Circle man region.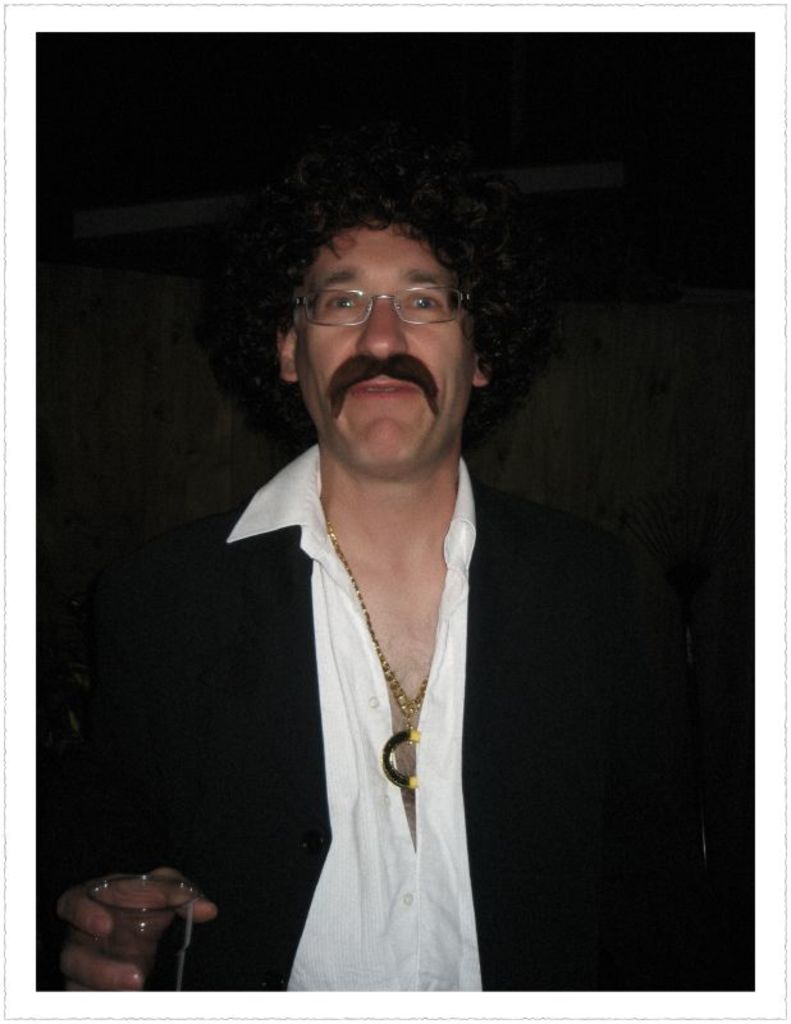
Region: <region>38, 131, 754, 993</region>.
